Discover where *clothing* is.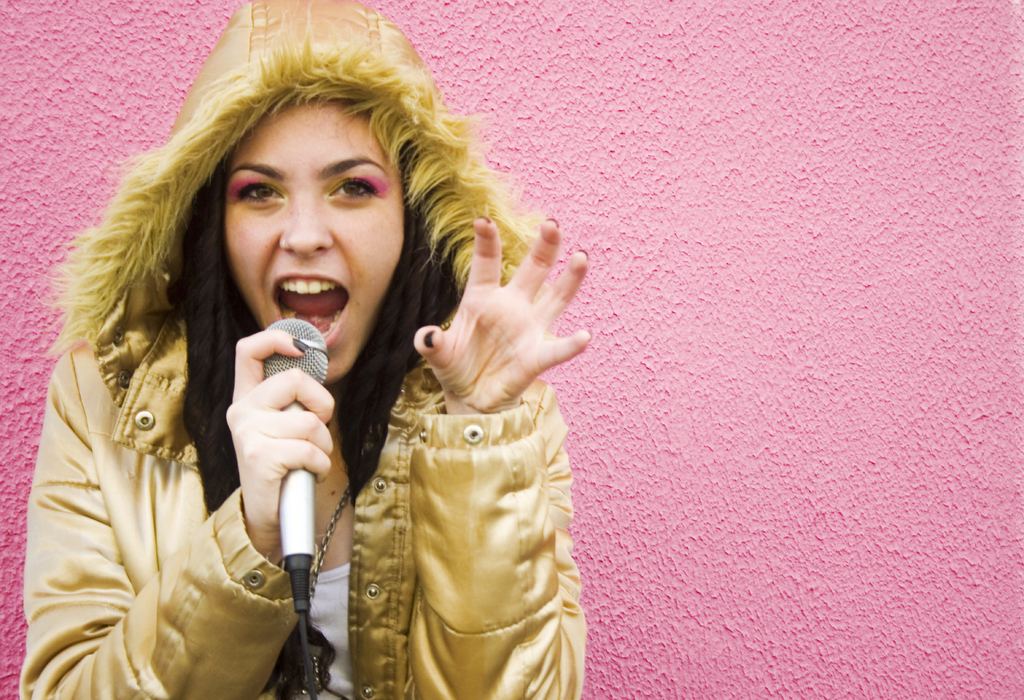
Discovered at select_region(47, 136, 598, 692).
